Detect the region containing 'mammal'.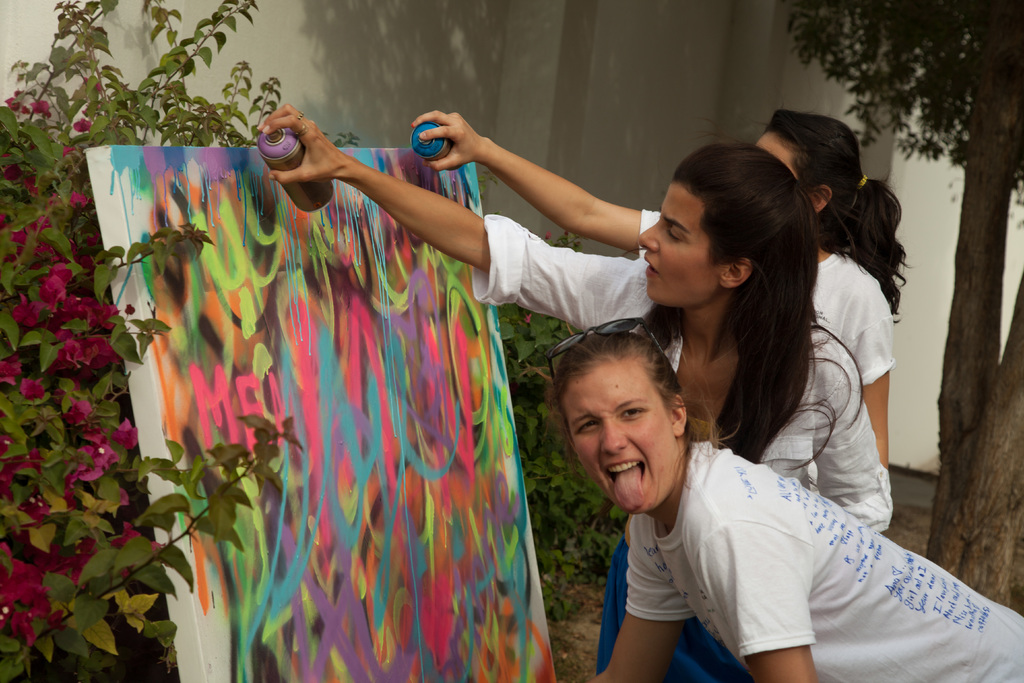
crop(552, 330, 1023, 682).
